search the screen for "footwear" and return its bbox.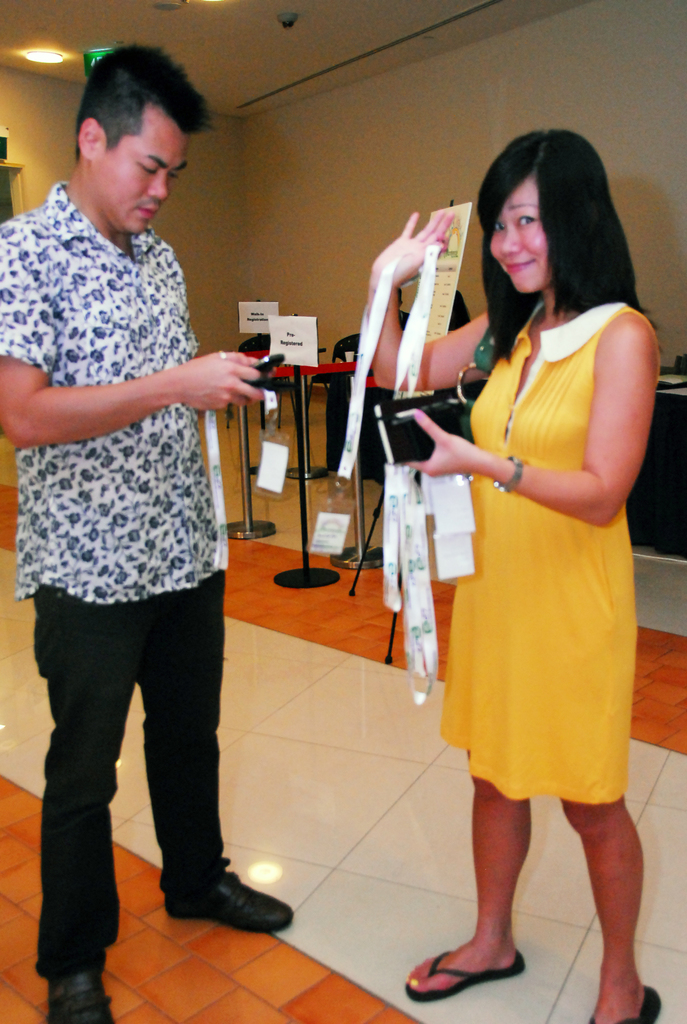
Found: <box>400,943,528,1005</box>.
